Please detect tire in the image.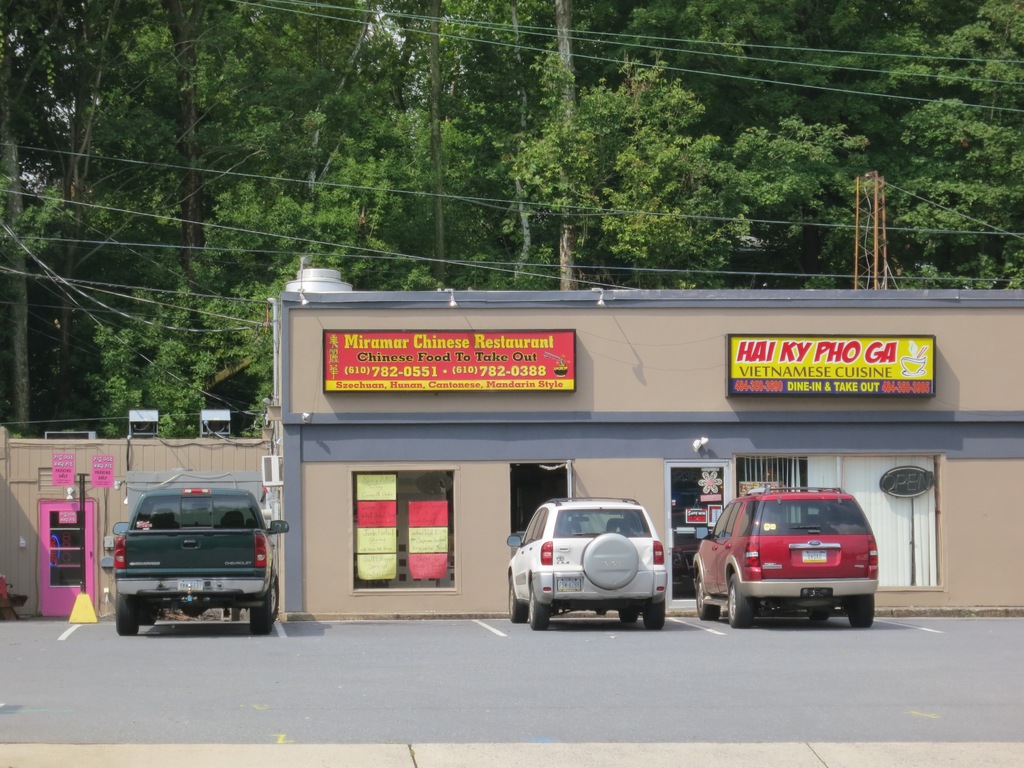
[left=119, top=595, right=136, bottom=636].
